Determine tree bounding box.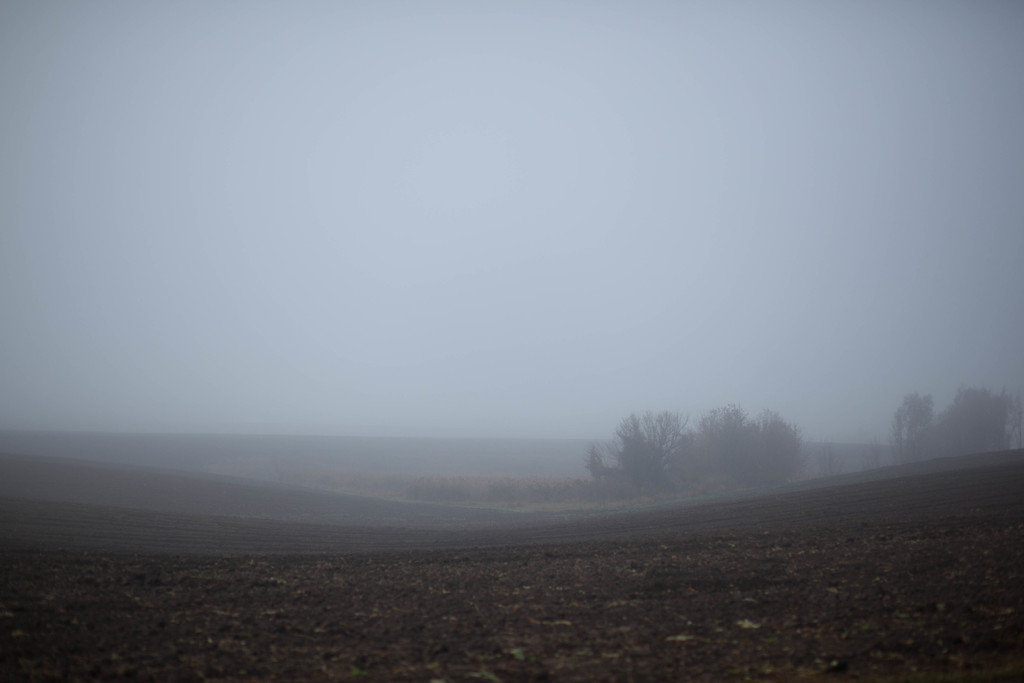
Determined: bbox(590, 401, 800, 486).
